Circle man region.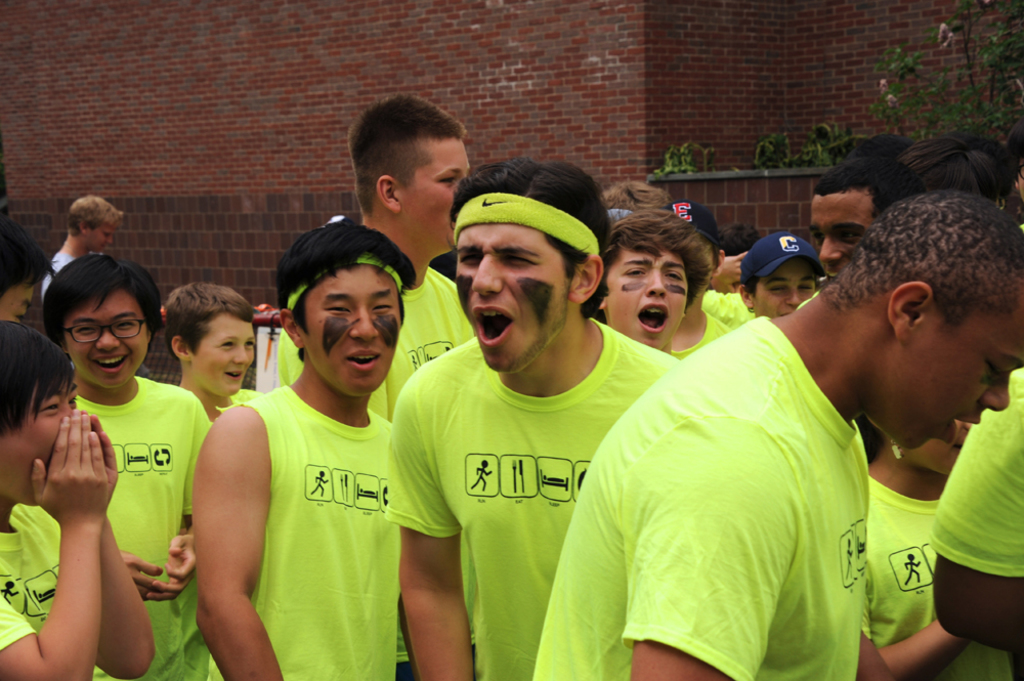
Region: {"left": 27, "top": 259, "right": 215, "bottom": 680}.
